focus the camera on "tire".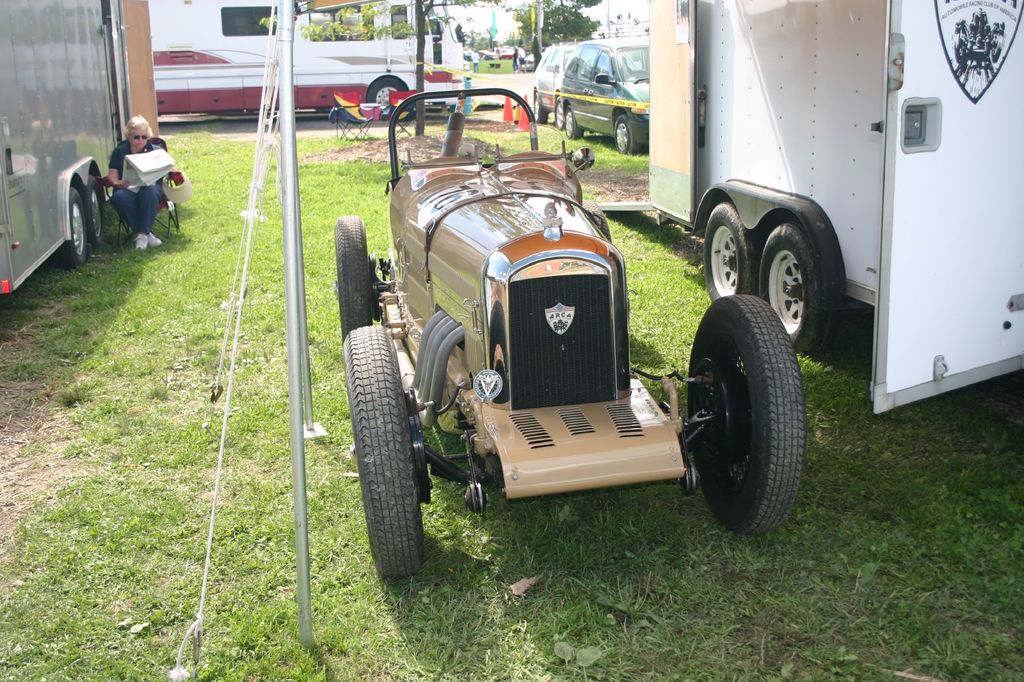
Focus region: [343, 325, 426, 578].
